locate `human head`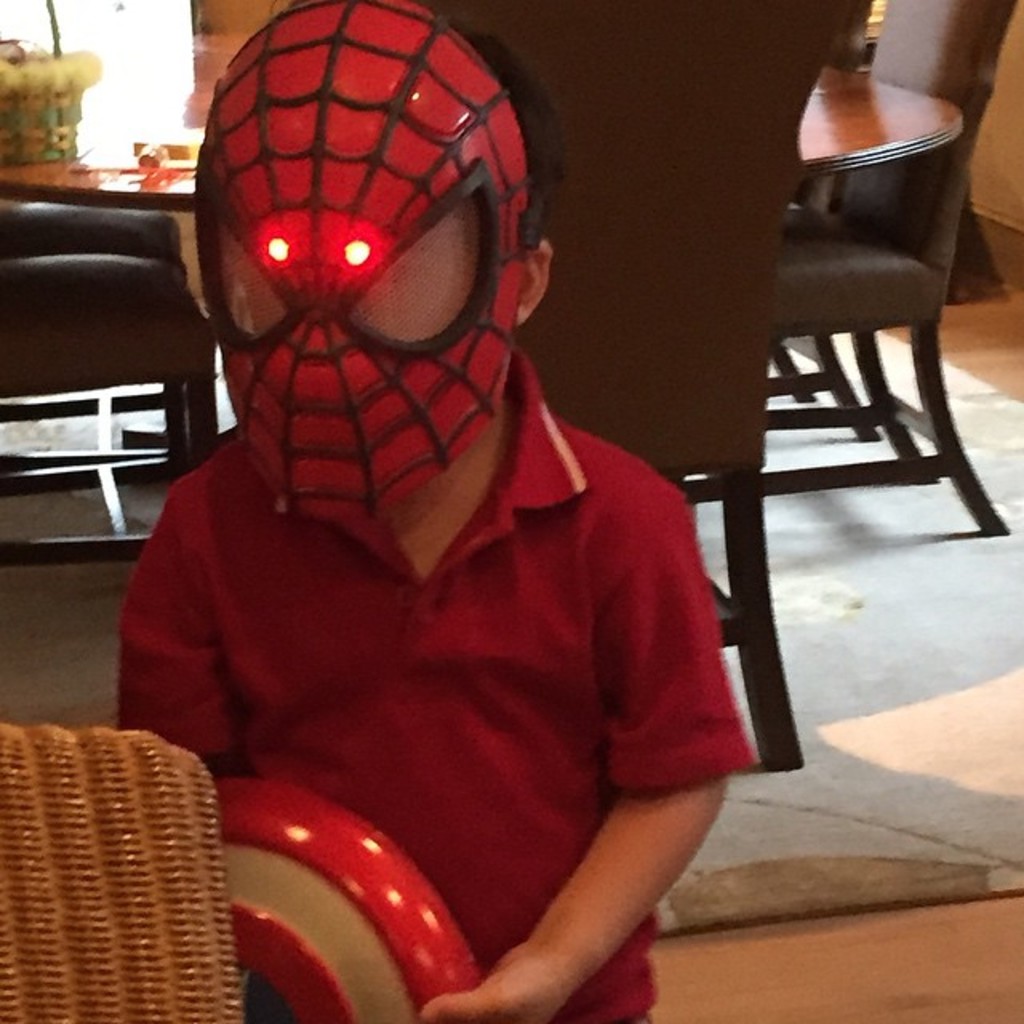
x1=181 y1=2 x2=554 y2=530
